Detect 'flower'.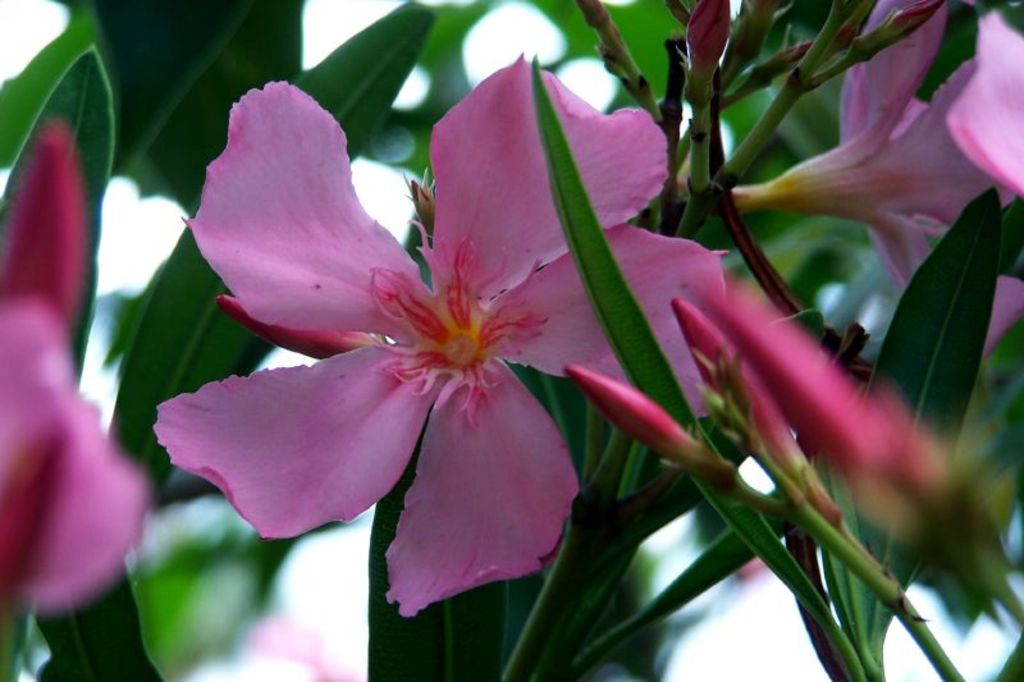
Detected at left=0, top=118, right=145, bottom=619.
